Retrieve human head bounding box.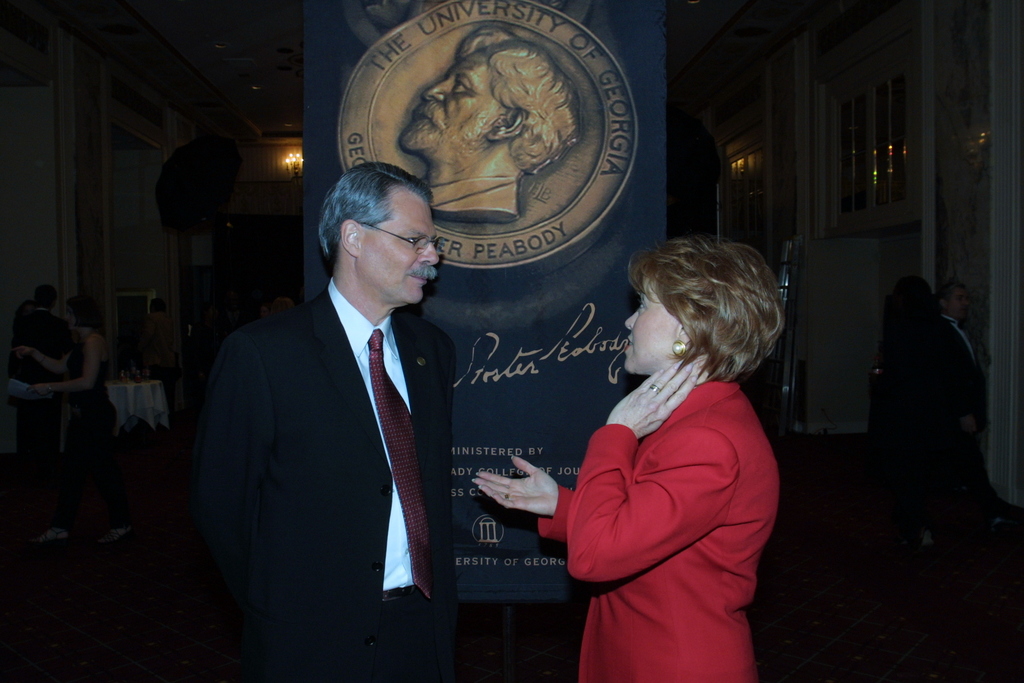
Bounding box: Rect(316, 158, 447, 300).
